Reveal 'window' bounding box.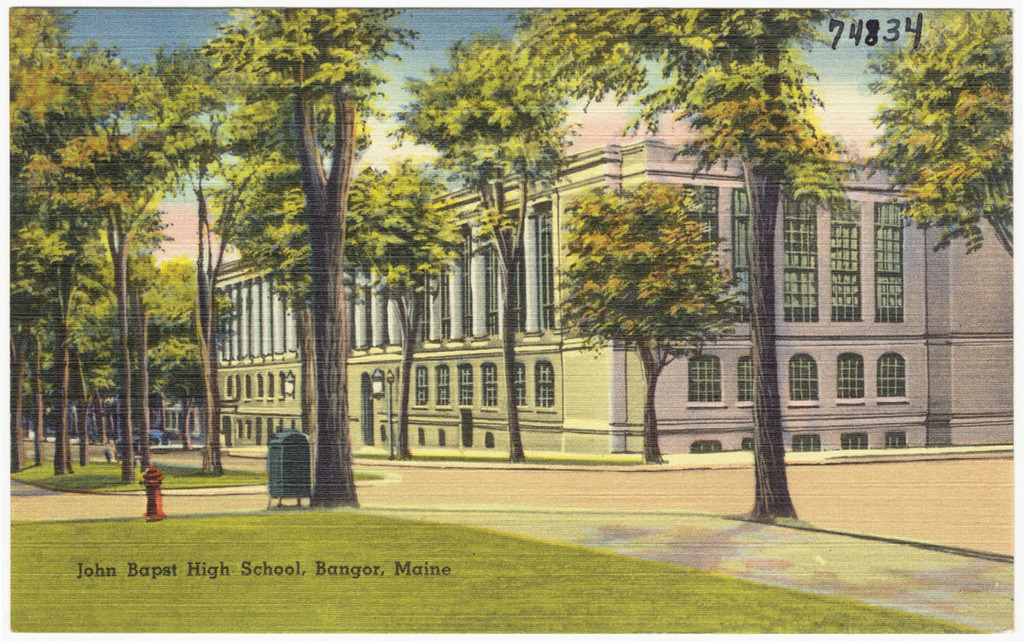
Revealed: bbox=[800, 437, 817, 450].
